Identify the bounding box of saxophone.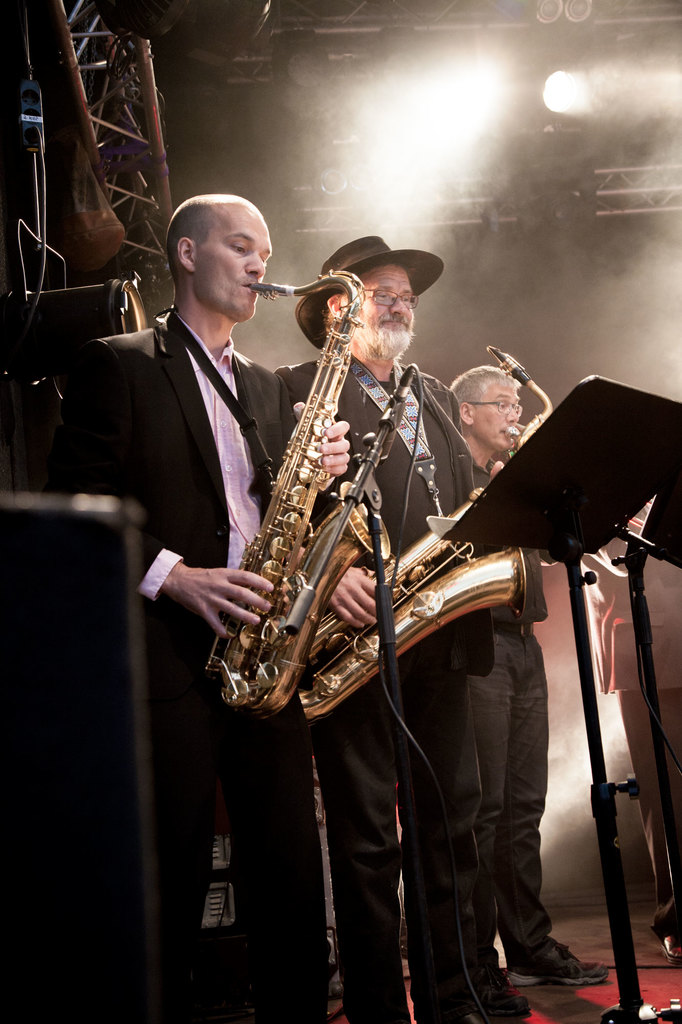
left=200, top=266, right=394, bottom=720.
